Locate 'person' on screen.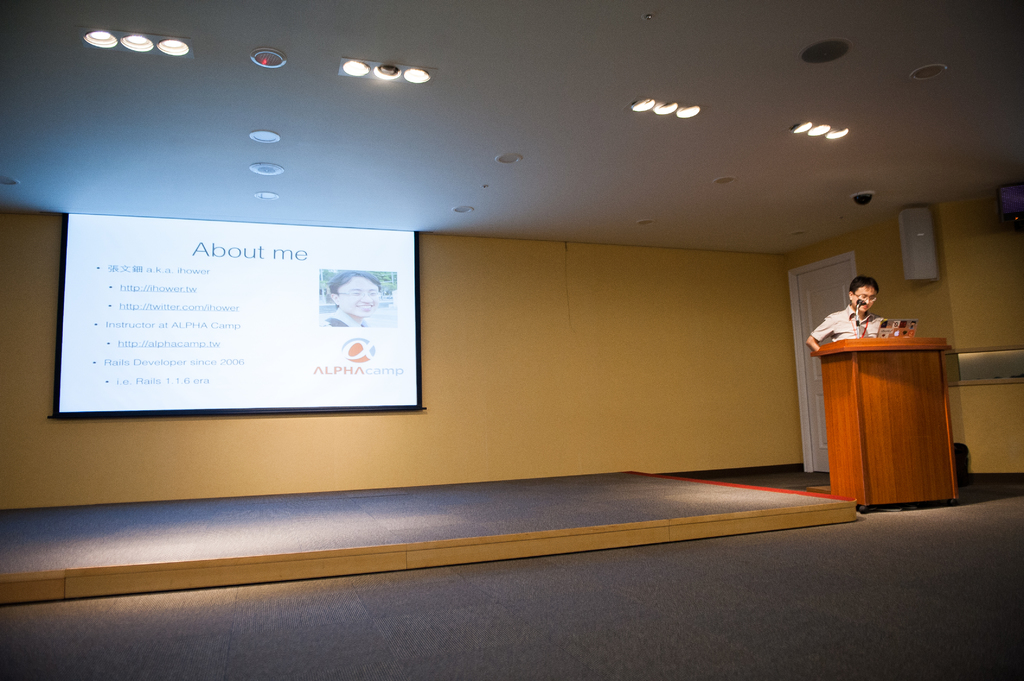
On screen at <bbox>323, 275, 387, 328</bbox>.
